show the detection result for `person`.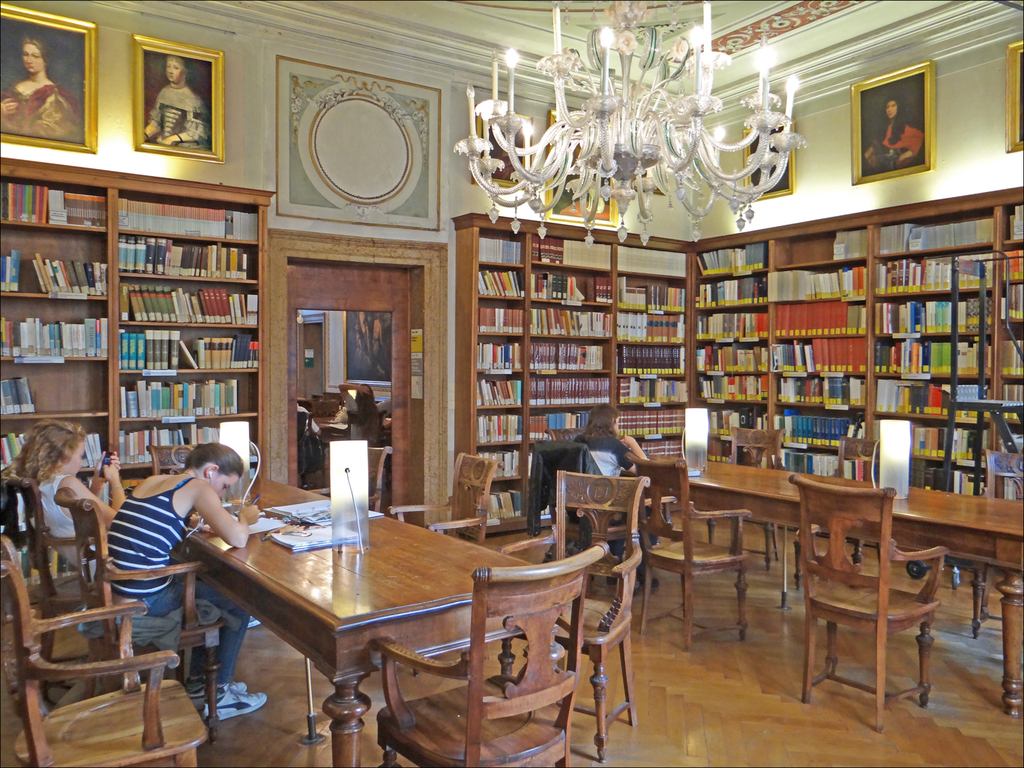
region(573, 403, 659, 591).
